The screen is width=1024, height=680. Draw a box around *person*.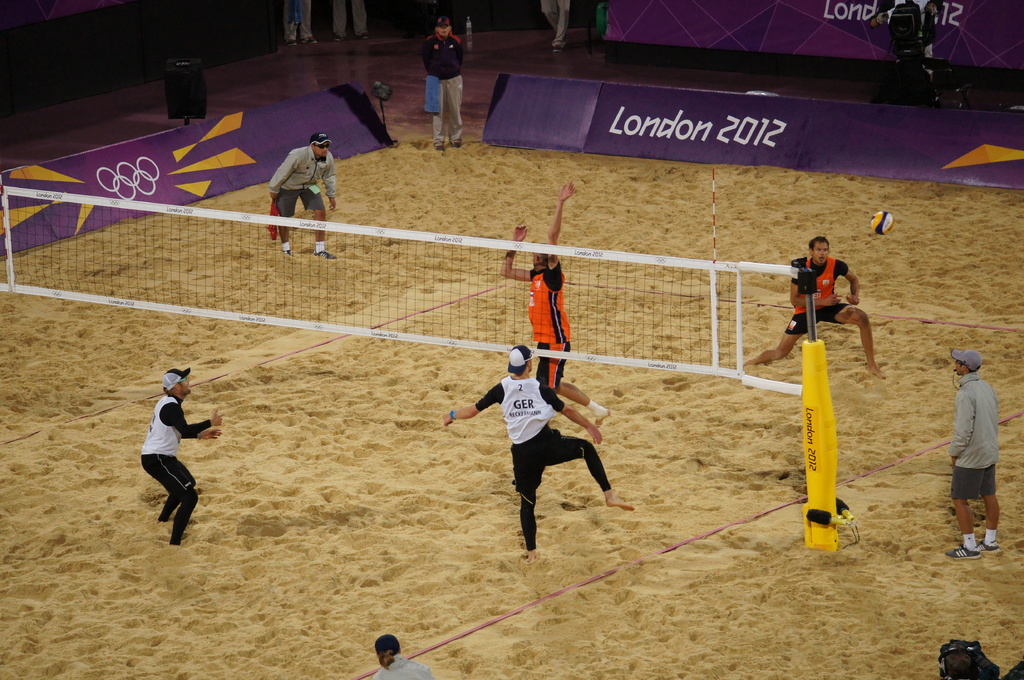
rect(422, 15, 464, 145).
